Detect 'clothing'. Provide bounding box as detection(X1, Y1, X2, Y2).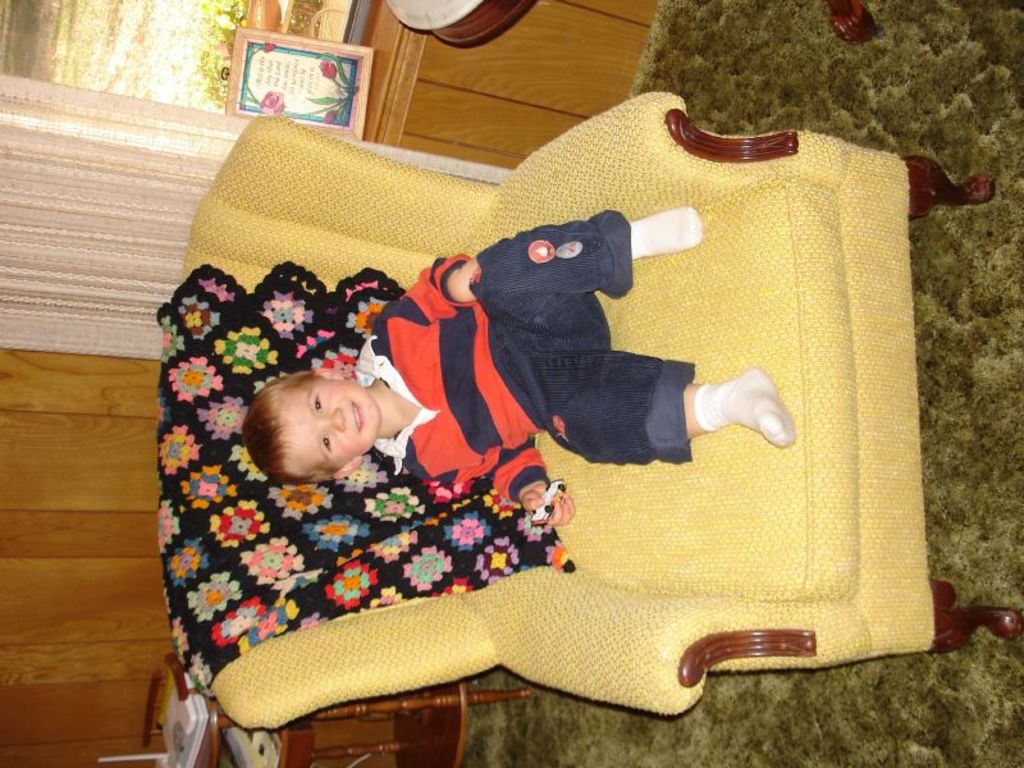
detection(333, 179, 801, 509).
